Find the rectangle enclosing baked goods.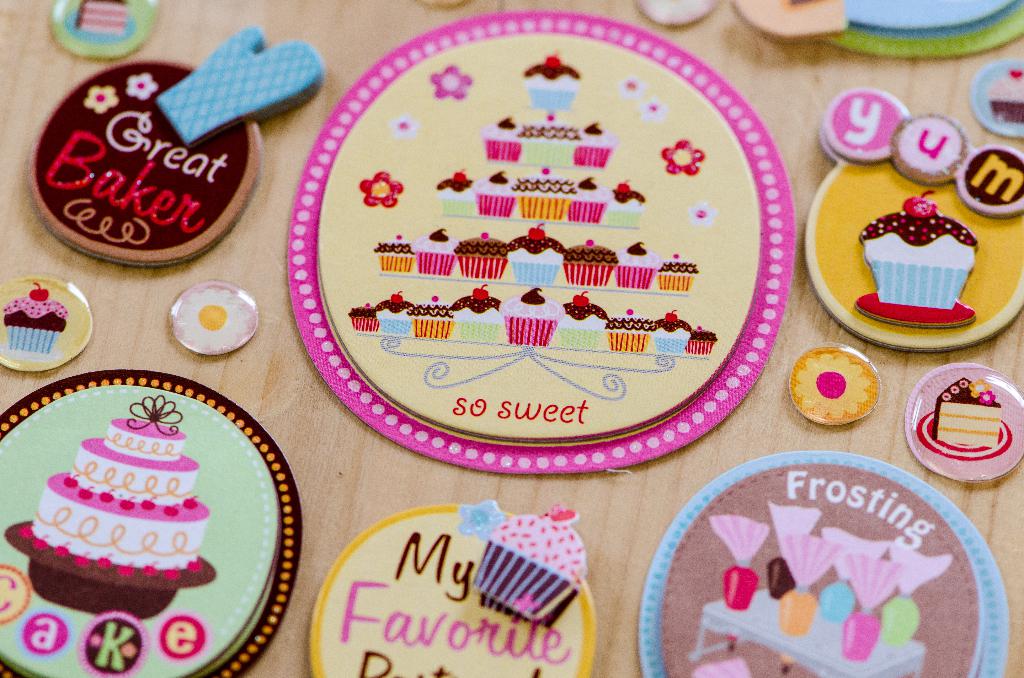
Rect(0, 277, 70, 353).
